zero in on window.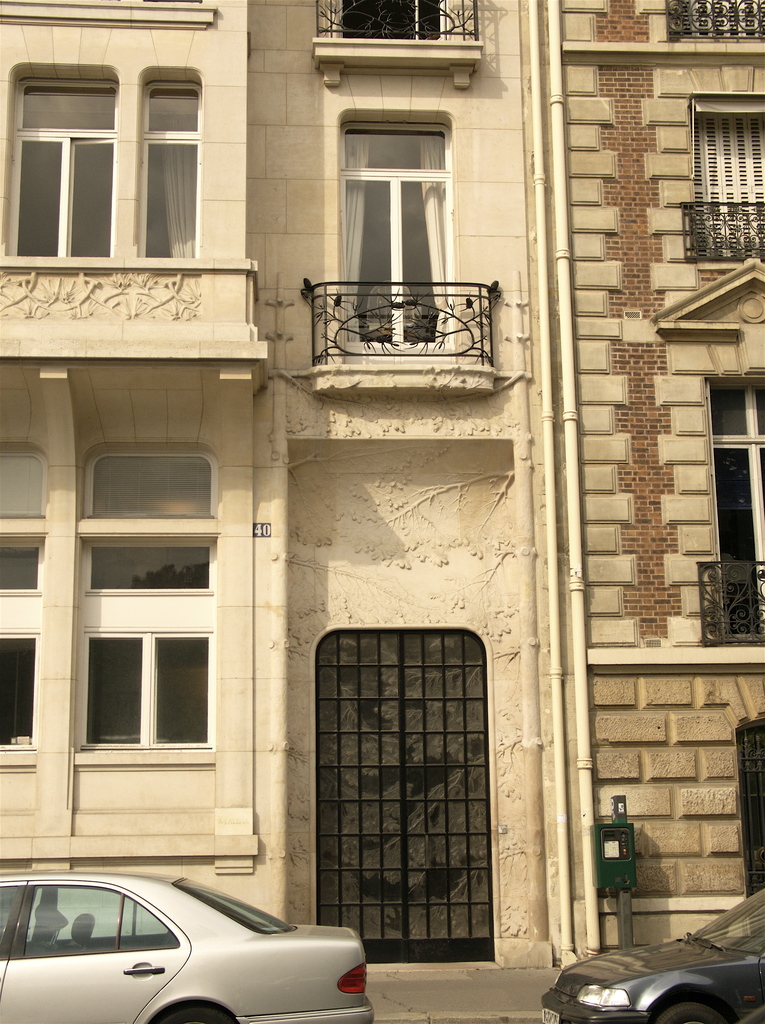
Zeroed in: Rect(136, 68, 204, 257).
